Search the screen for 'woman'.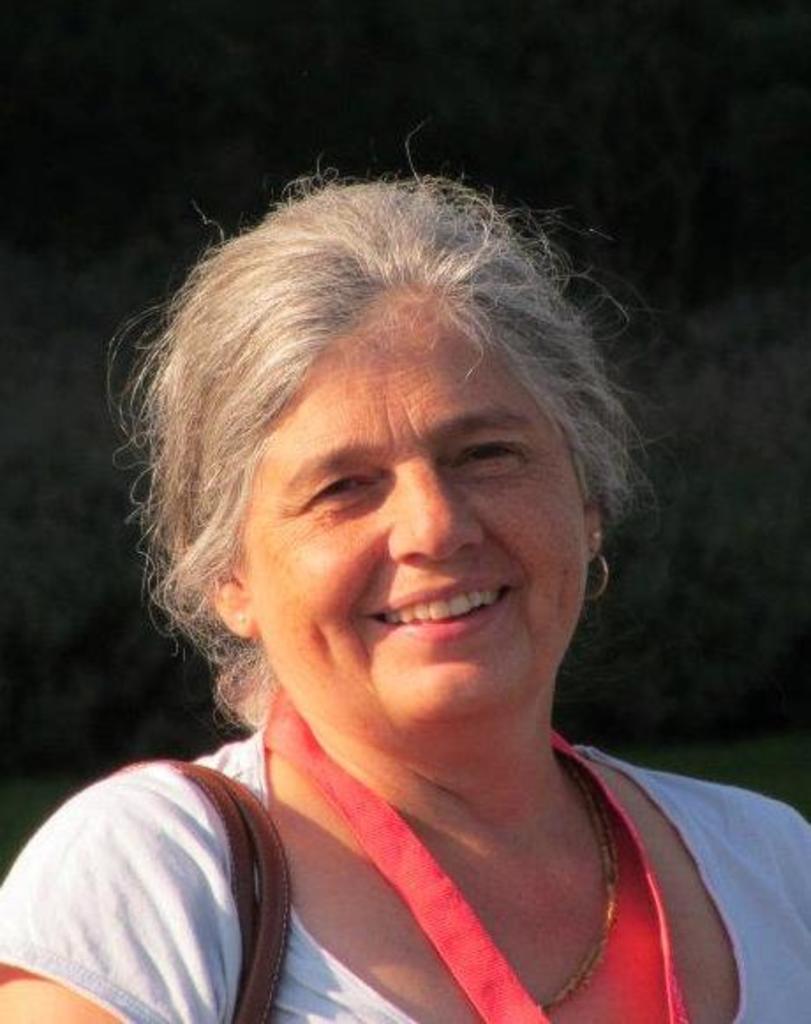
Found at rect(14, 72, 810, 1023).
